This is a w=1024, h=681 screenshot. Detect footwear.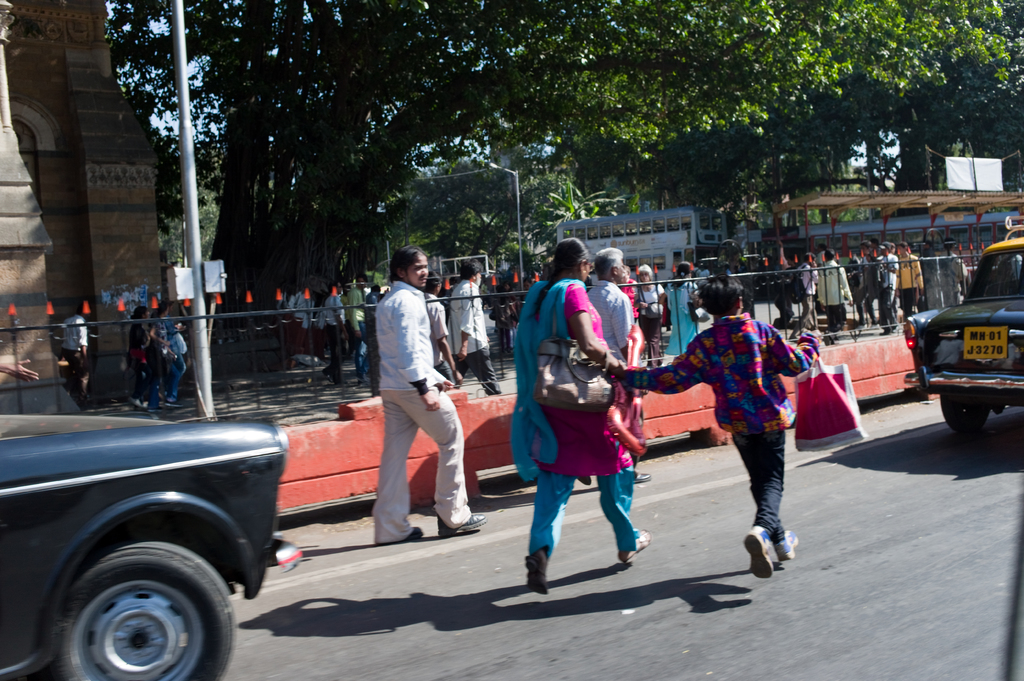
Rect(622, 528, 651, 561).
